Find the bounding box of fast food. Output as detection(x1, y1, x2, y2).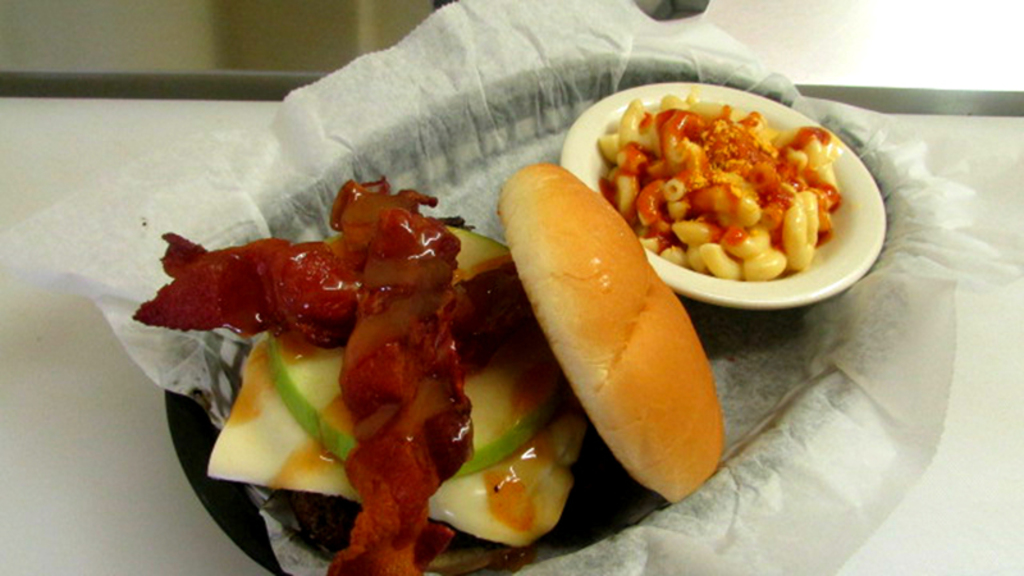
detection(132, 157, 735, 575).
